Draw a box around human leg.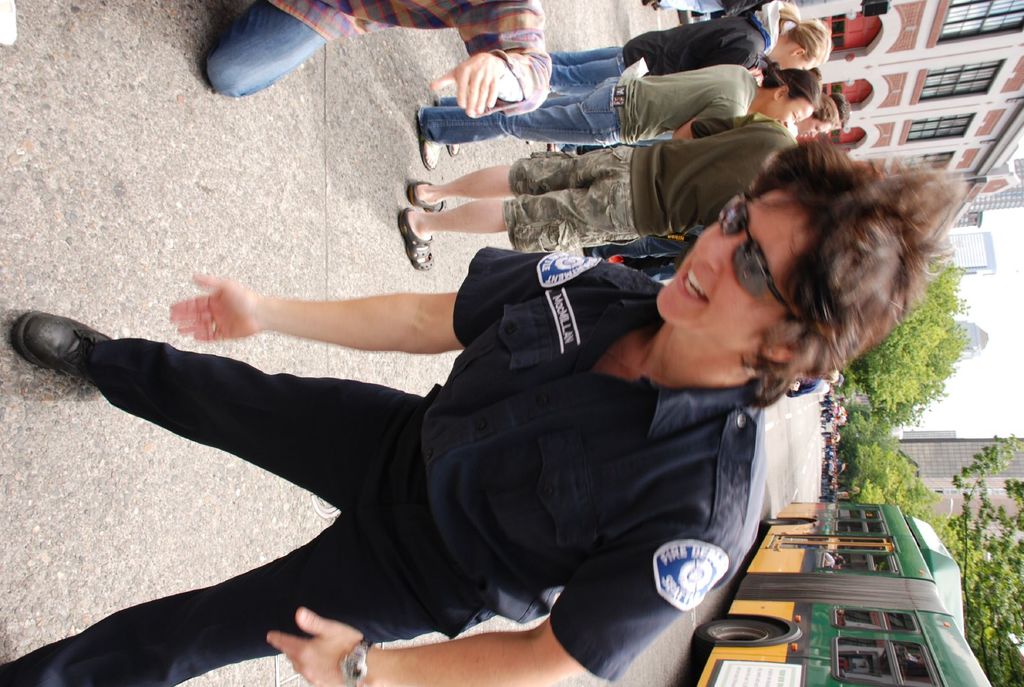
box(403, 159, 509, 200).
